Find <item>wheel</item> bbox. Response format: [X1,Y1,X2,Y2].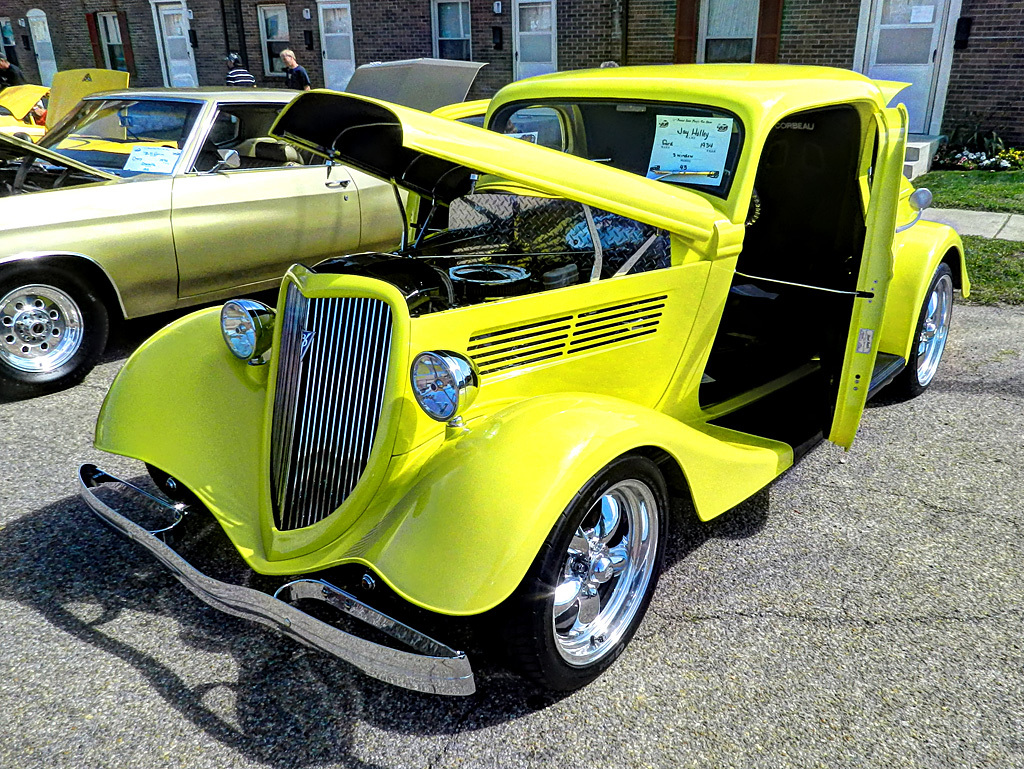
[0,264,106,395].
